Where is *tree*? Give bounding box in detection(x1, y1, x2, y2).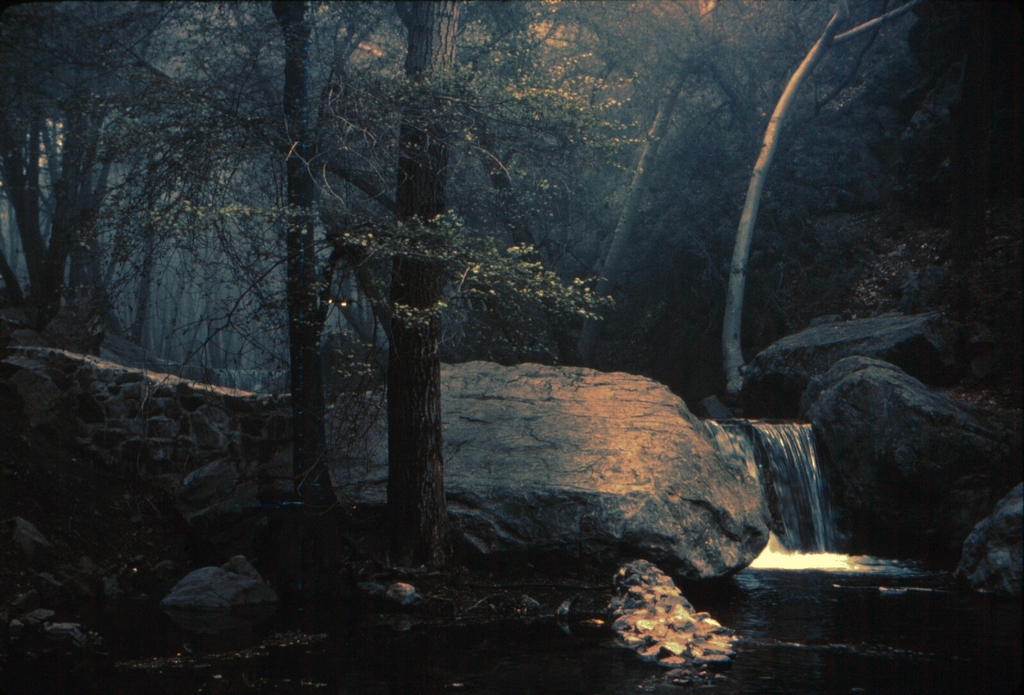
detection(719, 0, 923, 394).
